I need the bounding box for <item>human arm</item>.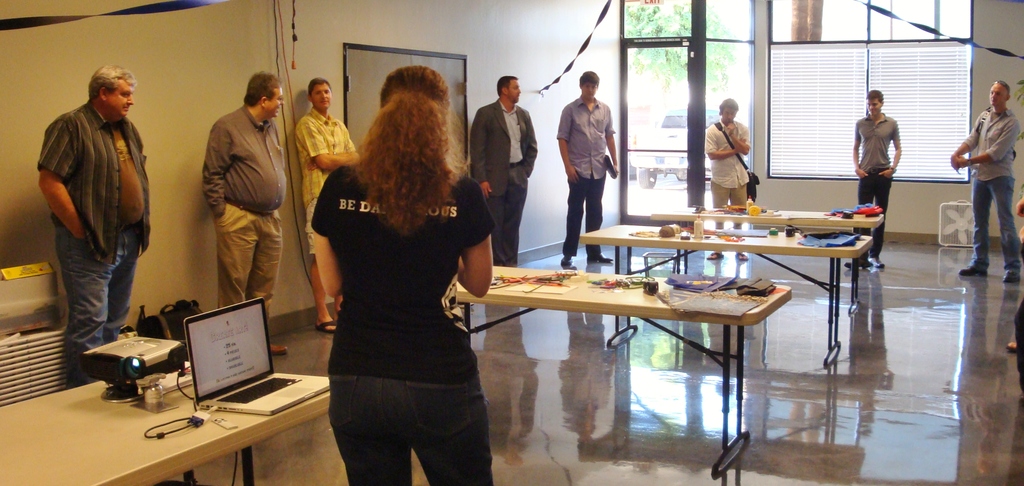
Here it is: 453,176,496,296.
